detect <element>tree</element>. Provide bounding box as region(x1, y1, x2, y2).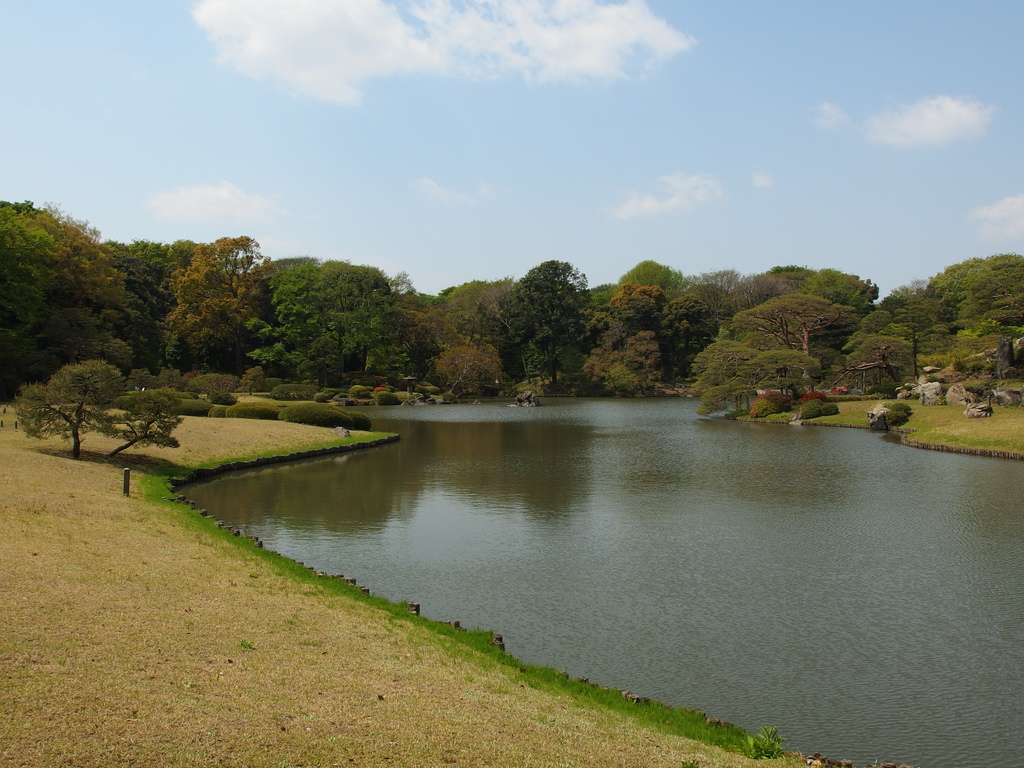
region(584, 336, 664, 397).
